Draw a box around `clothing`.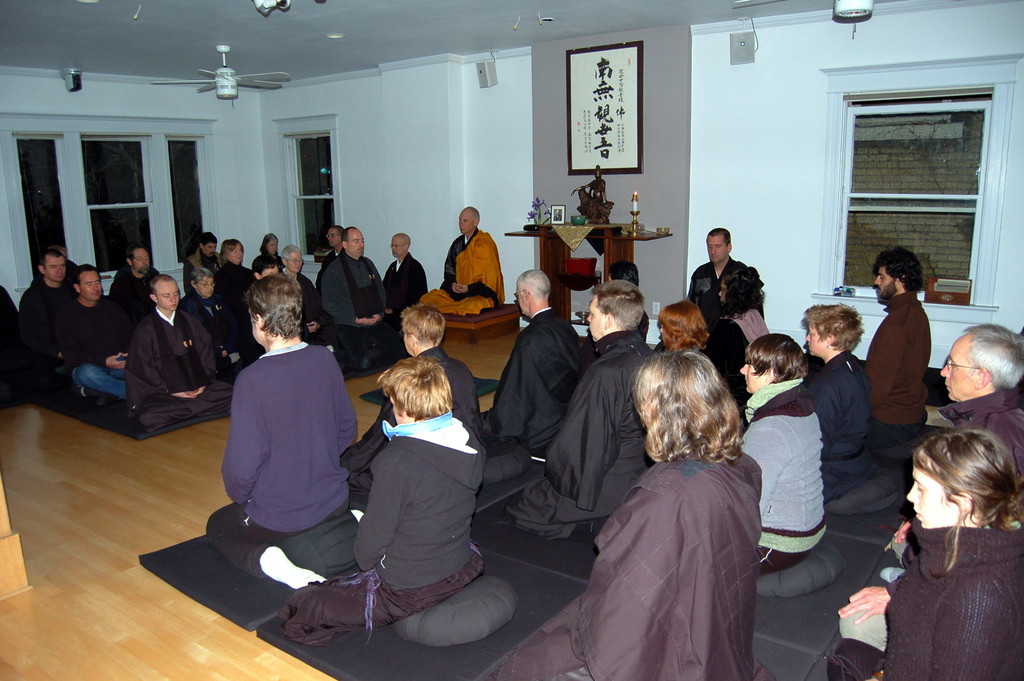
x1=261 y1=253 x2=286 y2=274.
